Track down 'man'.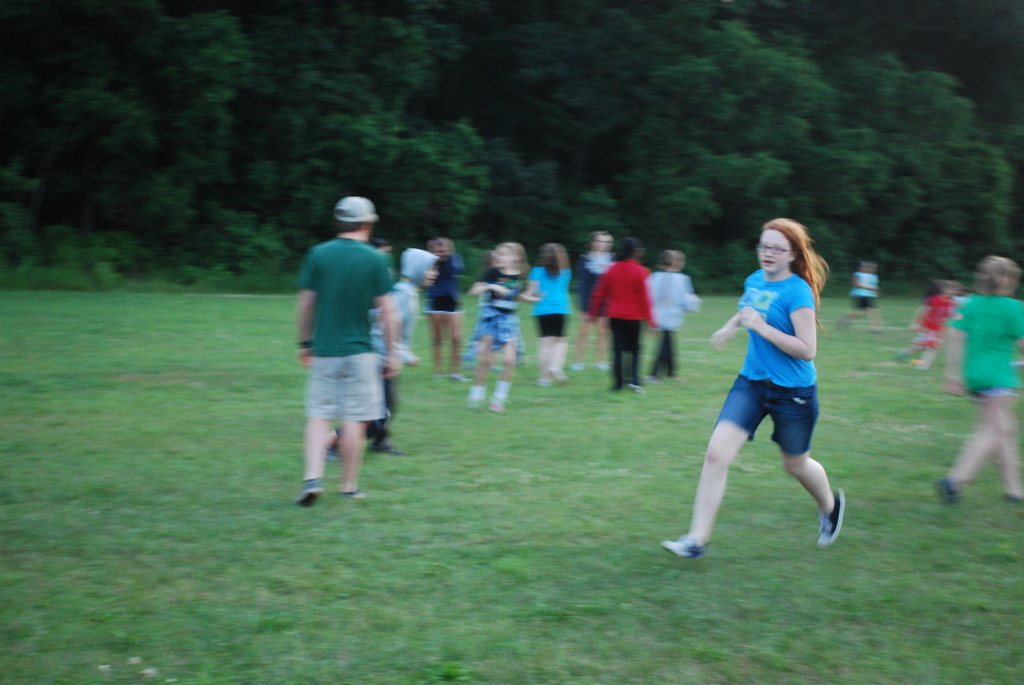
Tracked to region(298, 191, 397, 503).
